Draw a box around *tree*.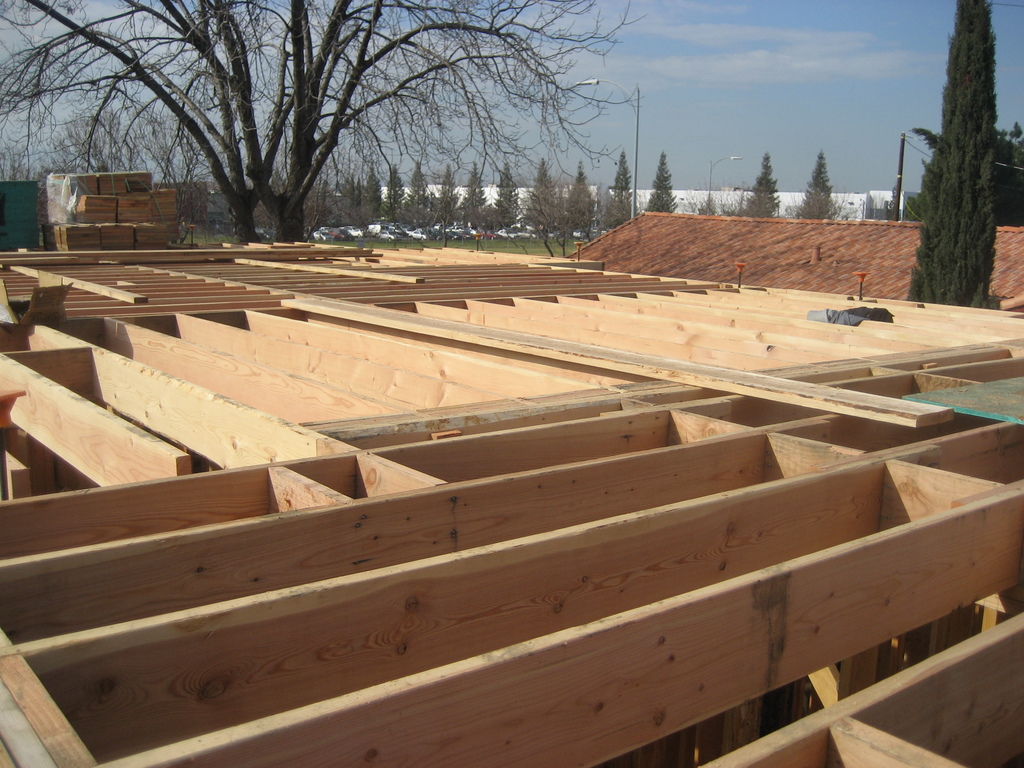
box(351, 164, 379, 244).
